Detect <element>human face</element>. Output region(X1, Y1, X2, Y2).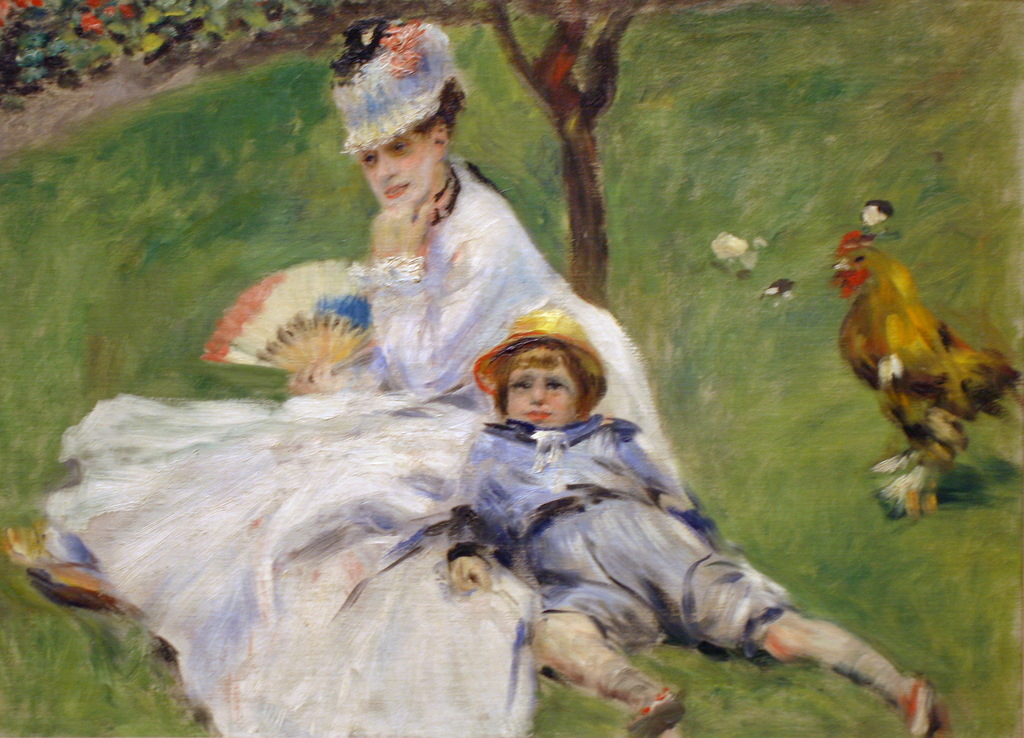
region(508, 364, 584, 428).
